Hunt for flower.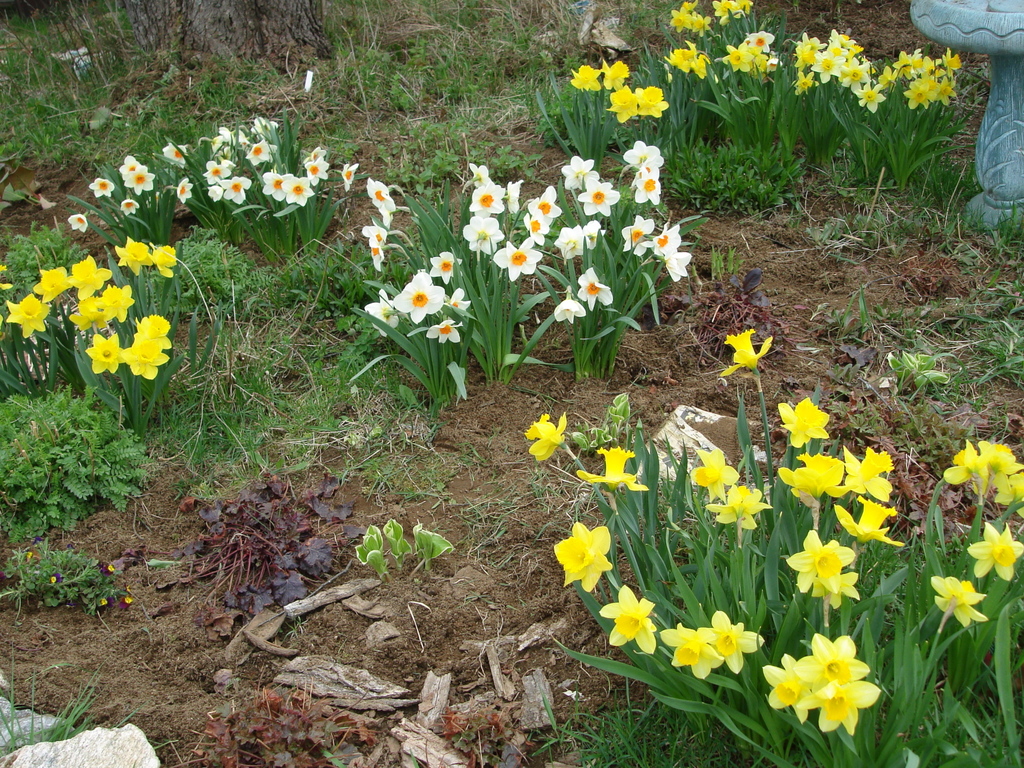
Hunted down at rect(724, 328, 772, 373).
